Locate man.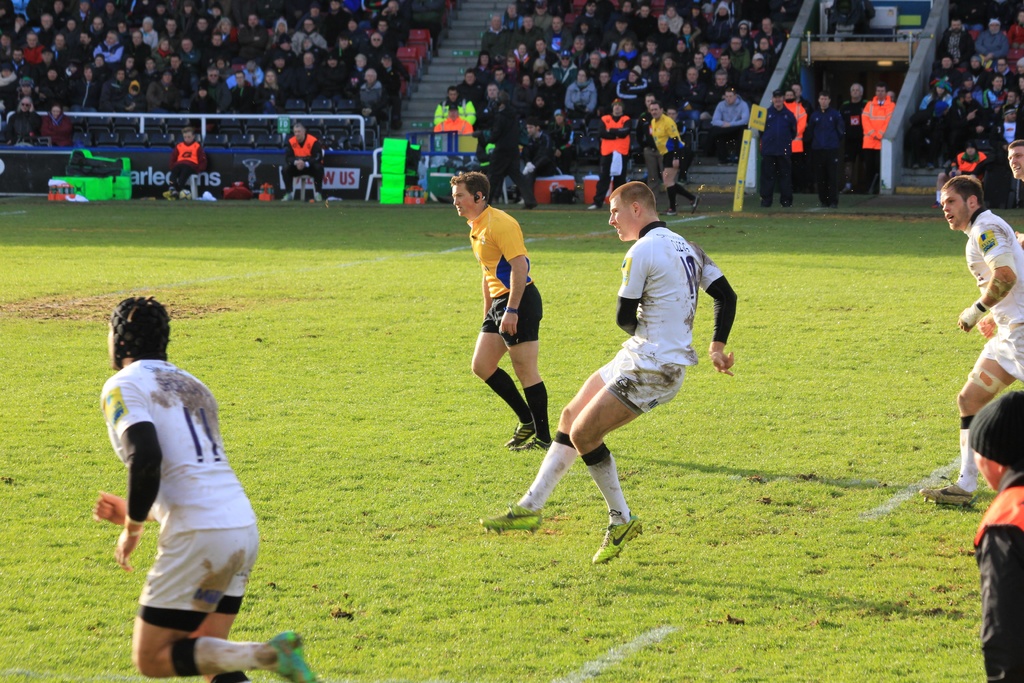
Bounding box: l=319, t=53, r=350, b=96.
